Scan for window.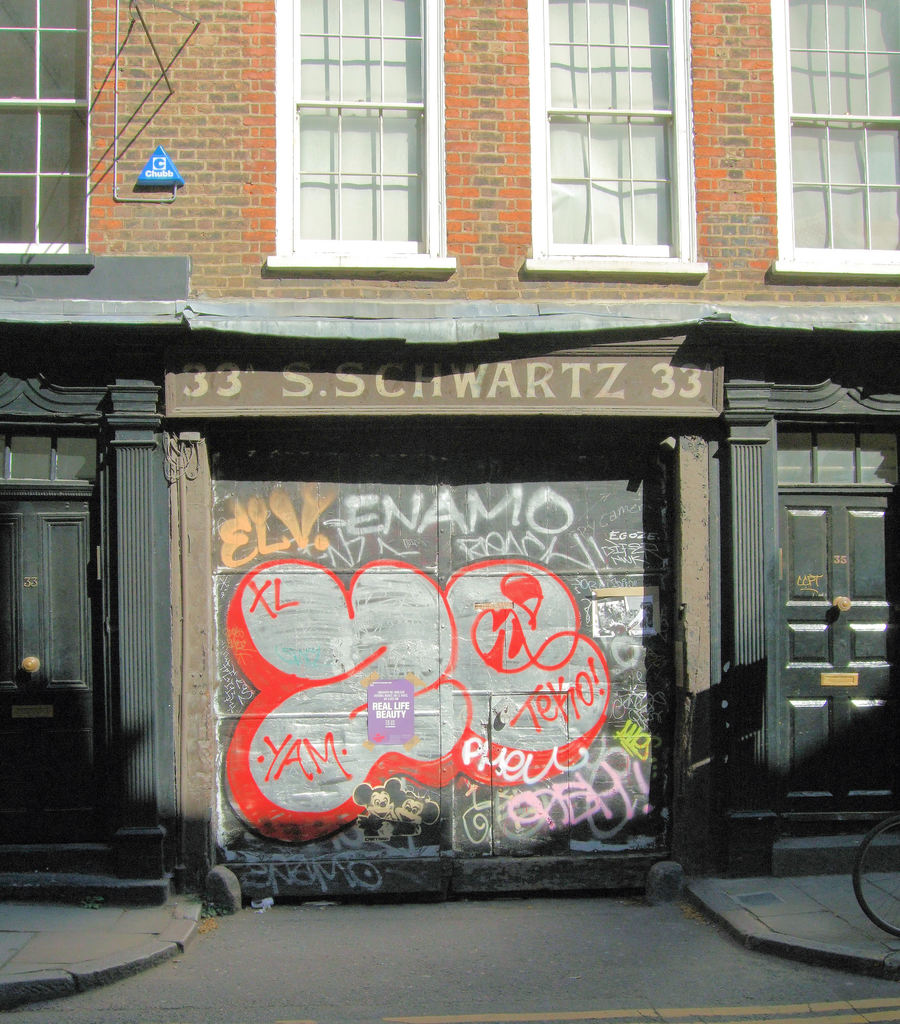
Scan result: left=0, top=0, right=97, bottom=266.
